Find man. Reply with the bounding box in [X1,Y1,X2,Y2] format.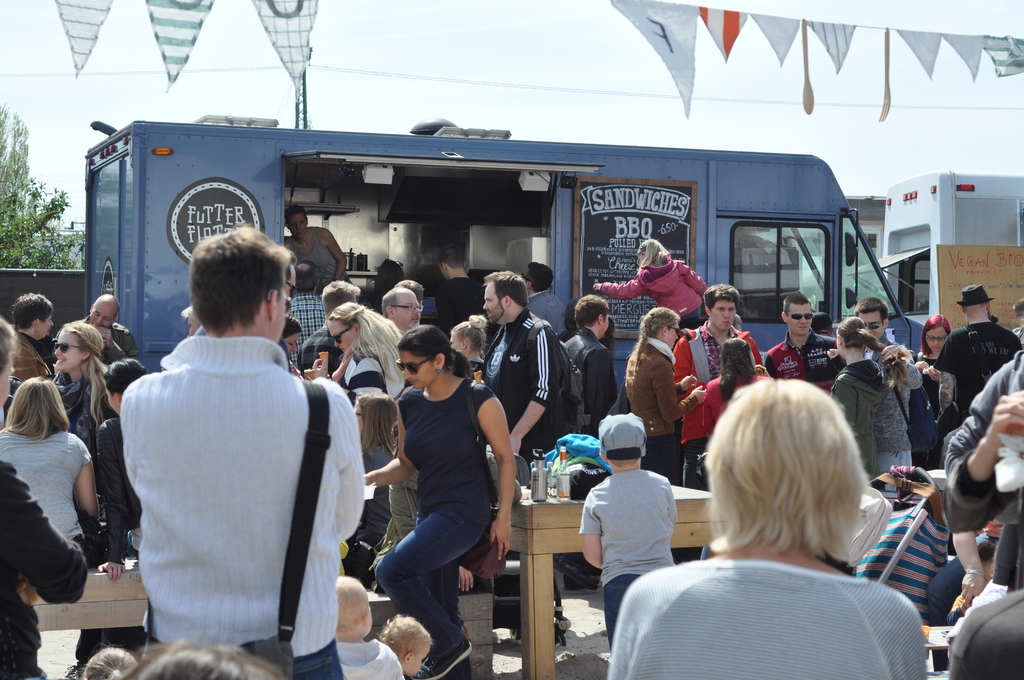
[435,248,493,343].
